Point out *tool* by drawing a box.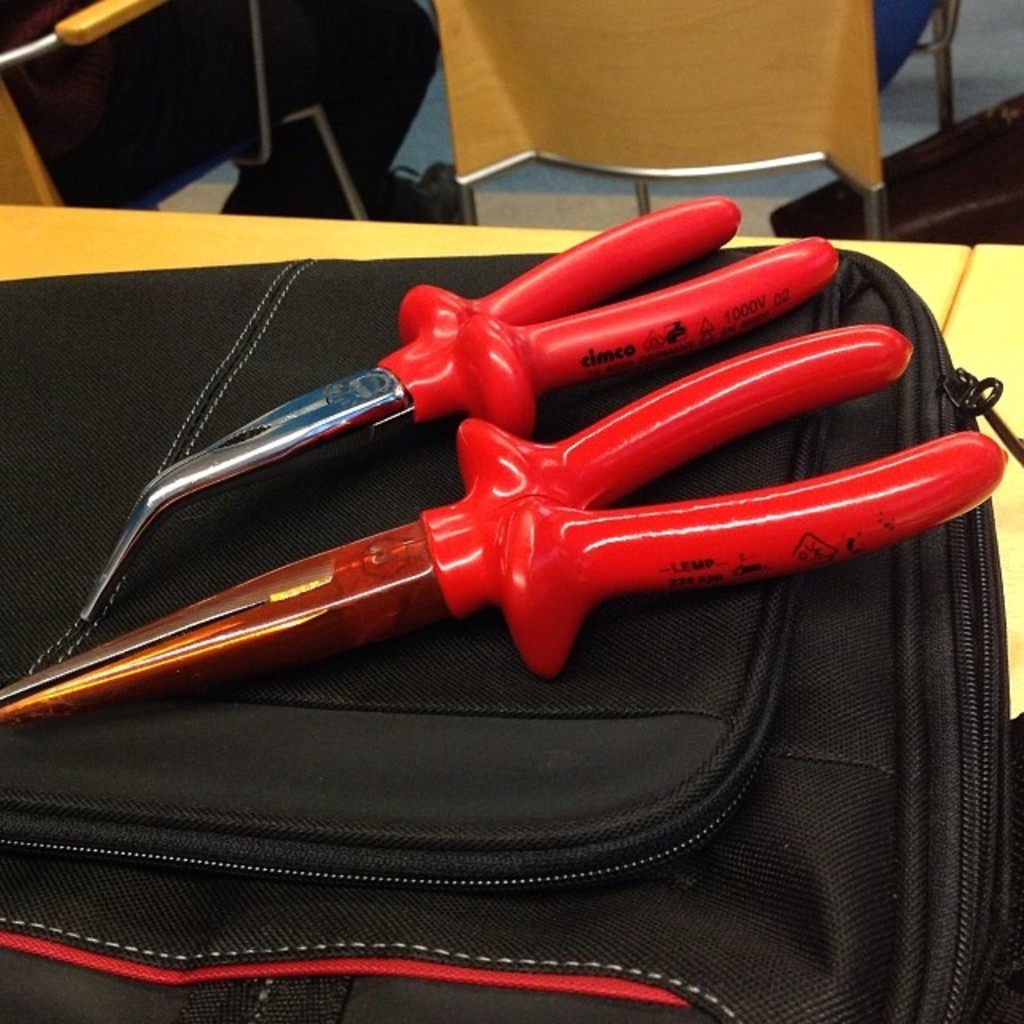
bbox(0, 0, 166, 78).
